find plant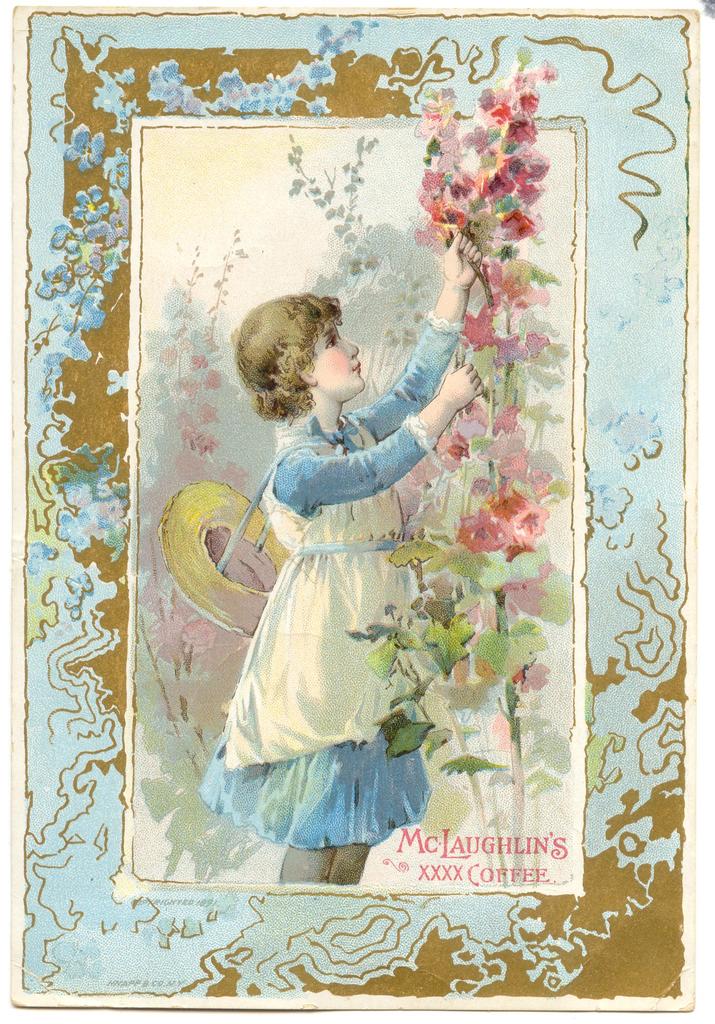
(347,56,557,872)
